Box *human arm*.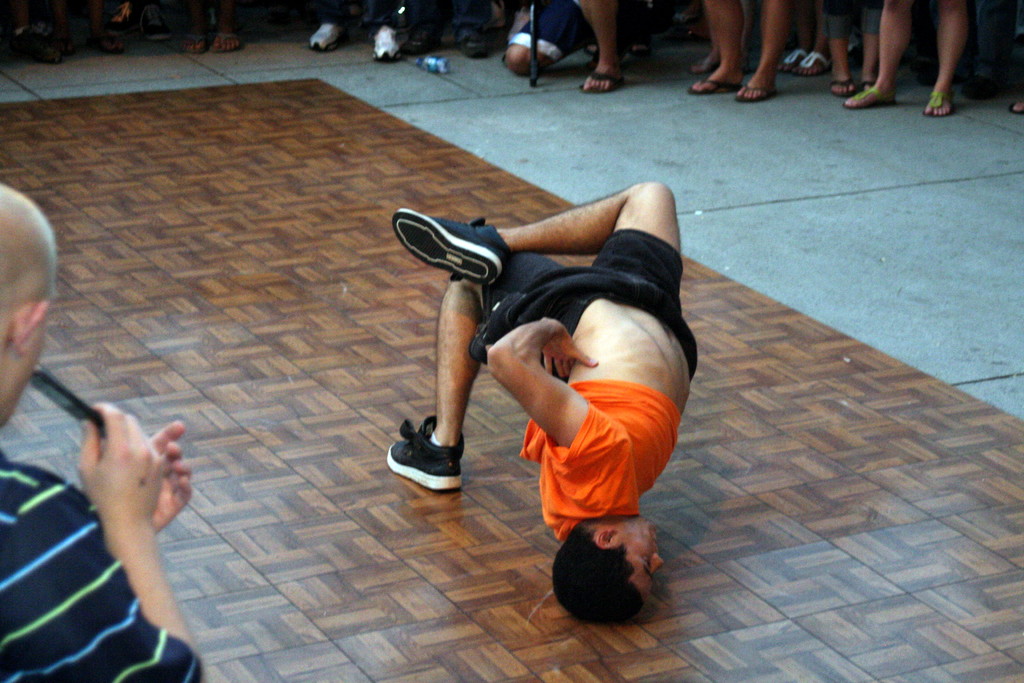
63,407,188,661.
